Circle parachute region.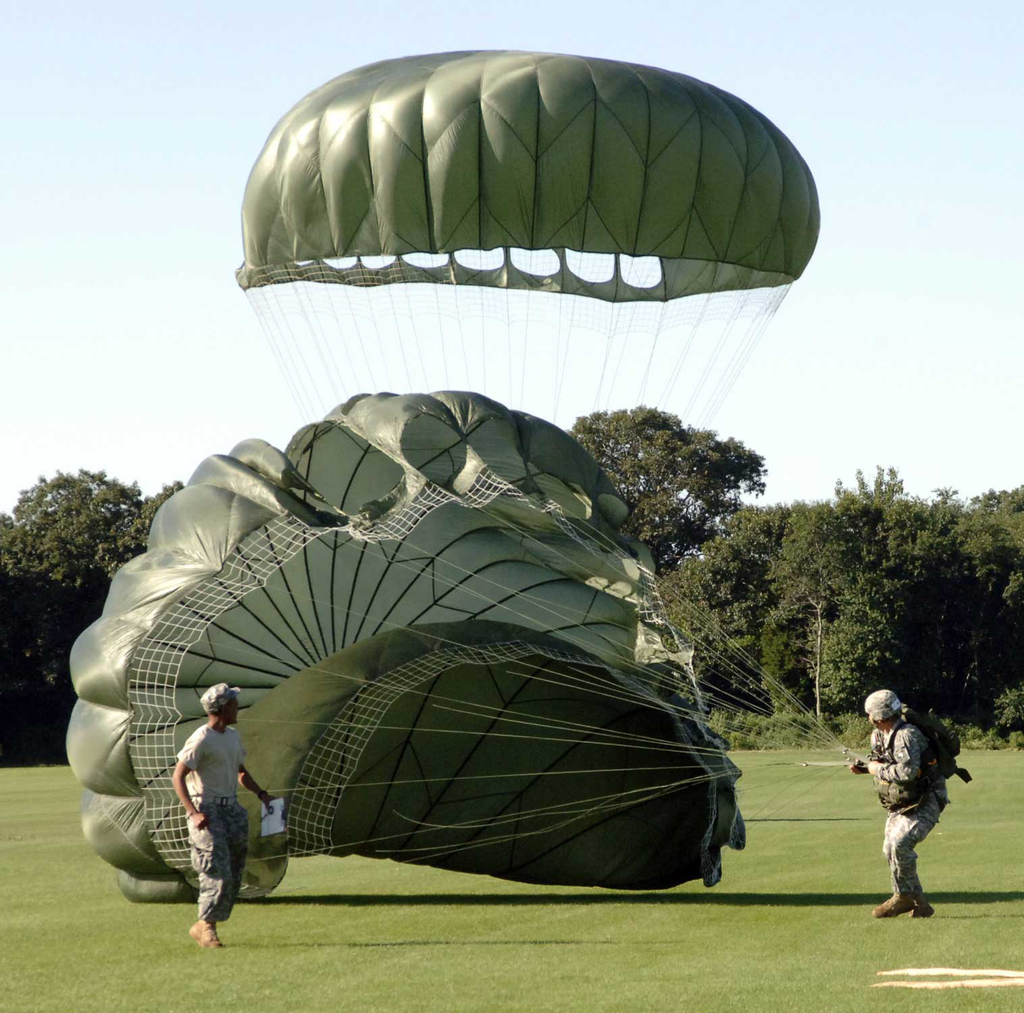
Region: {"left": 66, "top": 387, "right": 959, "bottom": 900}.
